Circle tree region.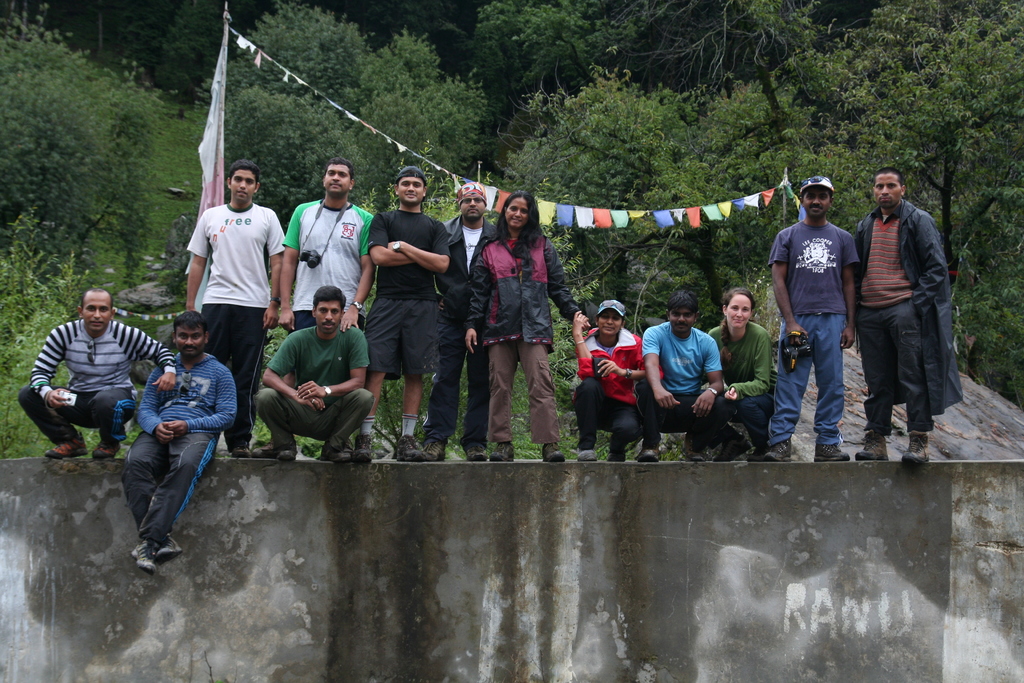
Region: x1=214 y1=6 x2=484 y2=218.
